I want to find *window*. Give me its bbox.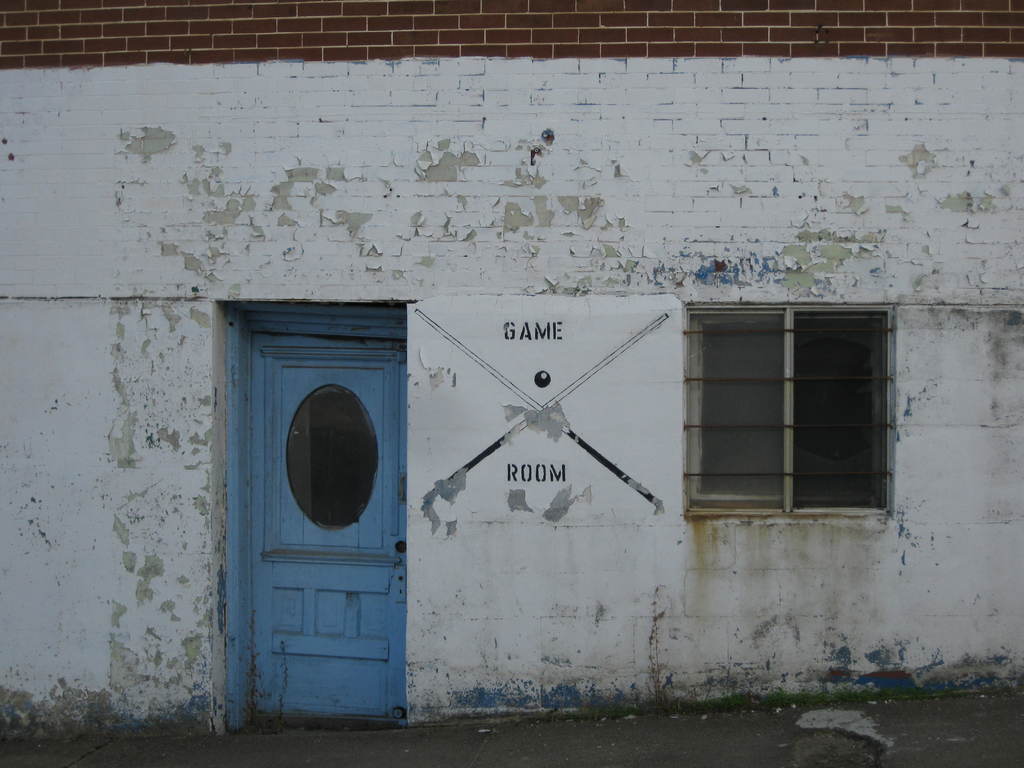
bbox=(701, 303, 897, 518).
